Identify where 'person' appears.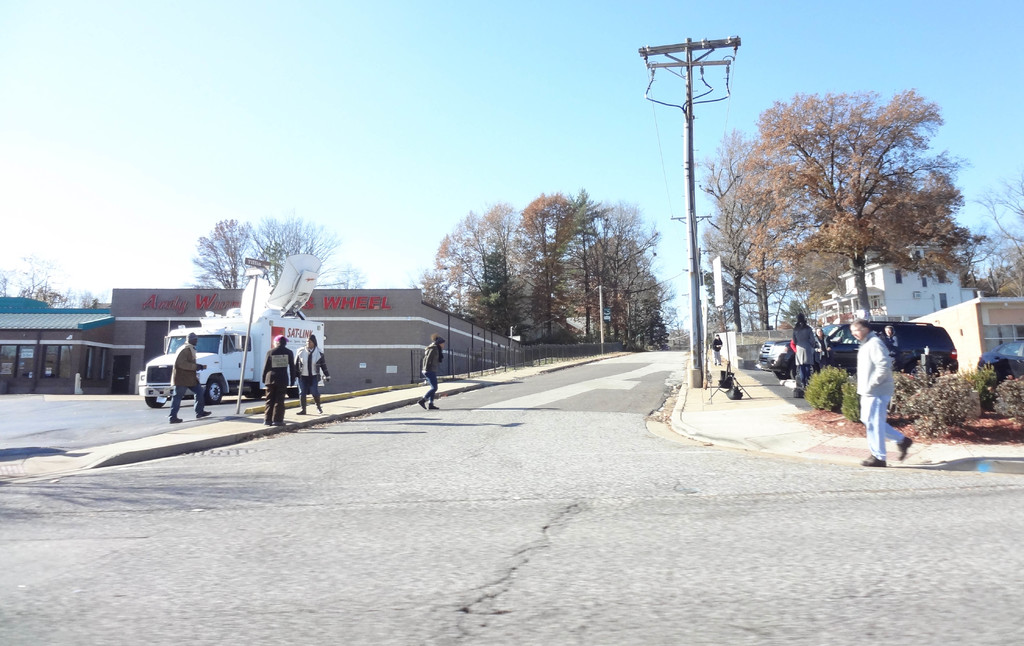
Appears at [x1=879, y1=327, x2=905, y2=371].
